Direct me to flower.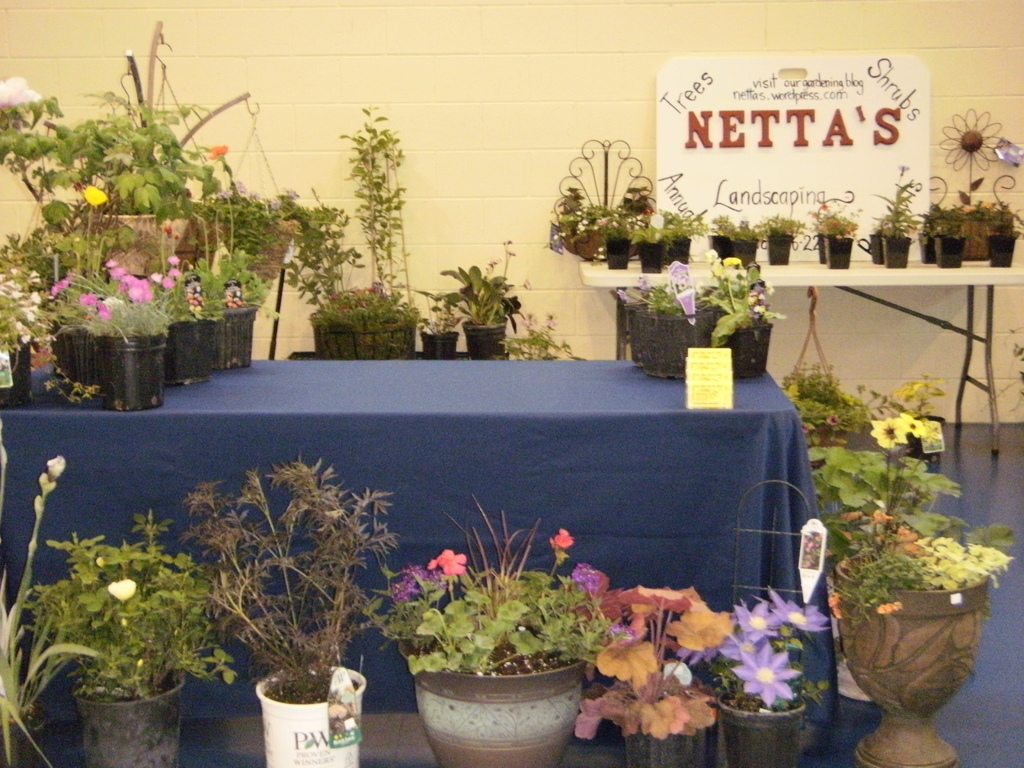
Direction: 210 147 227 162.
